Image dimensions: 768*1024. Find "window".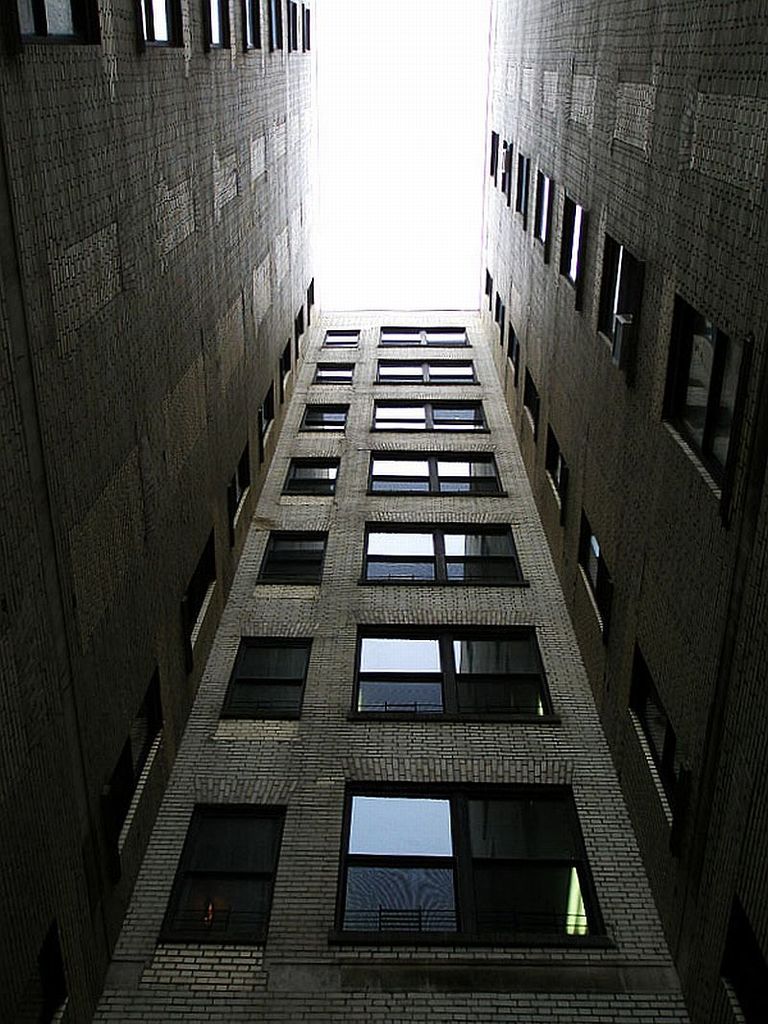
locate(659, 292, 755, 523).
